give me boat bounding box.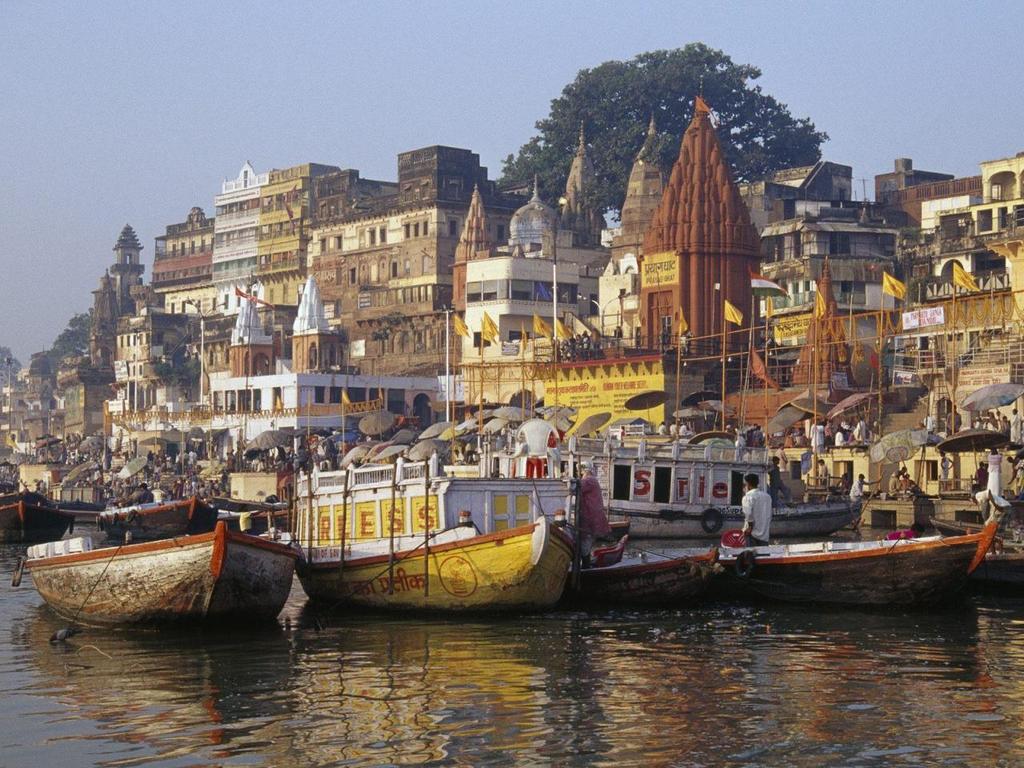
bbox=[16, 518, 306, 636].
